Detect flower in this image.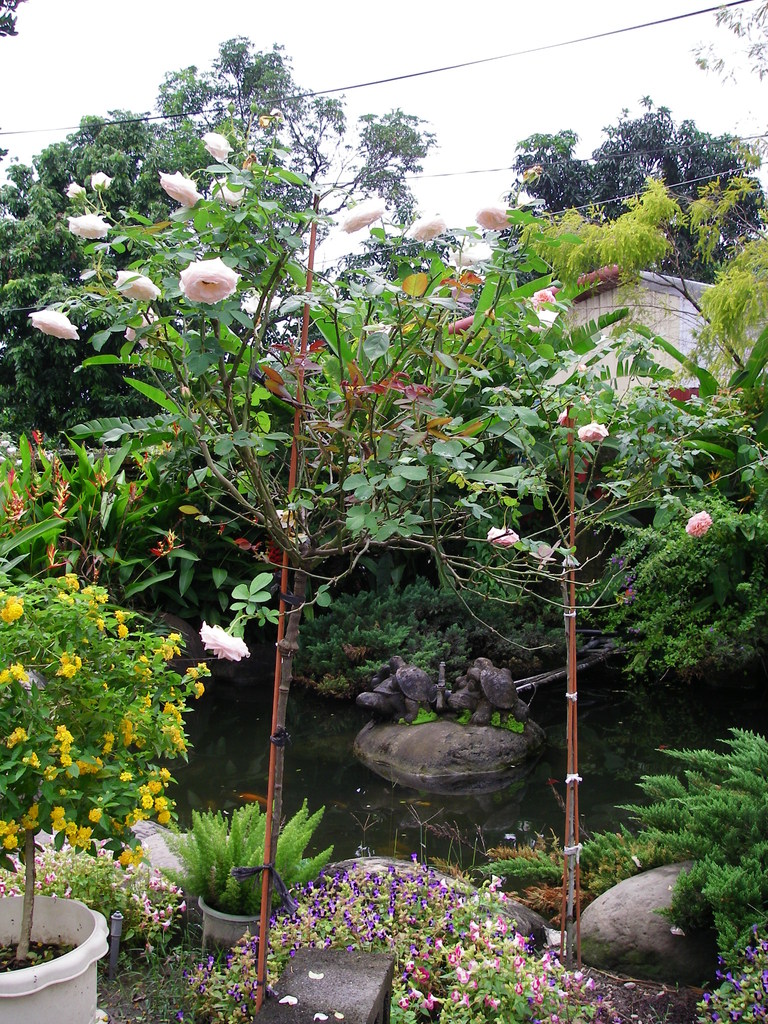
Detection: bbox(207, 173, 245, 207).
